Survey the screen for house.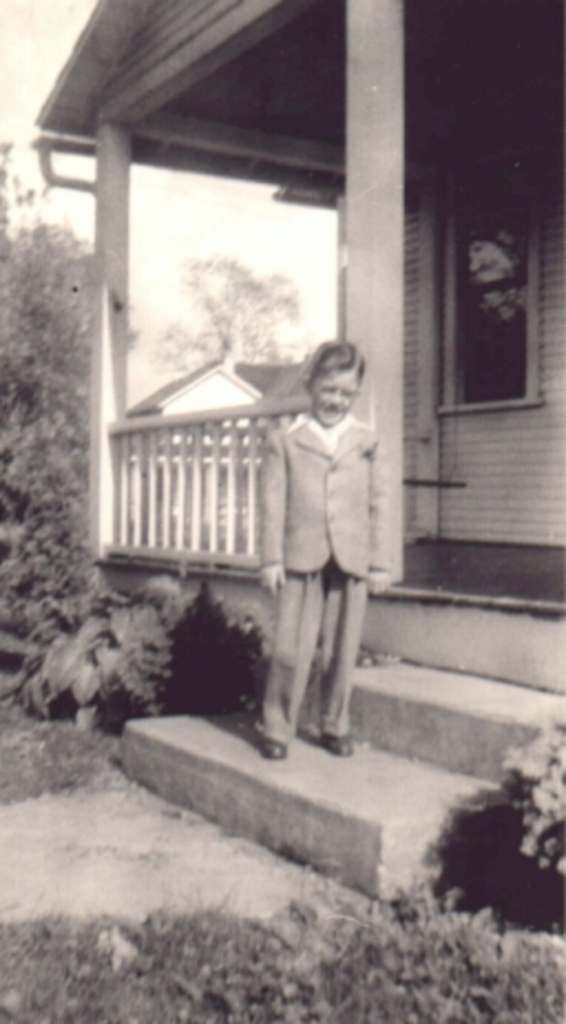
Survey found: (128, 341, 310, 473).
